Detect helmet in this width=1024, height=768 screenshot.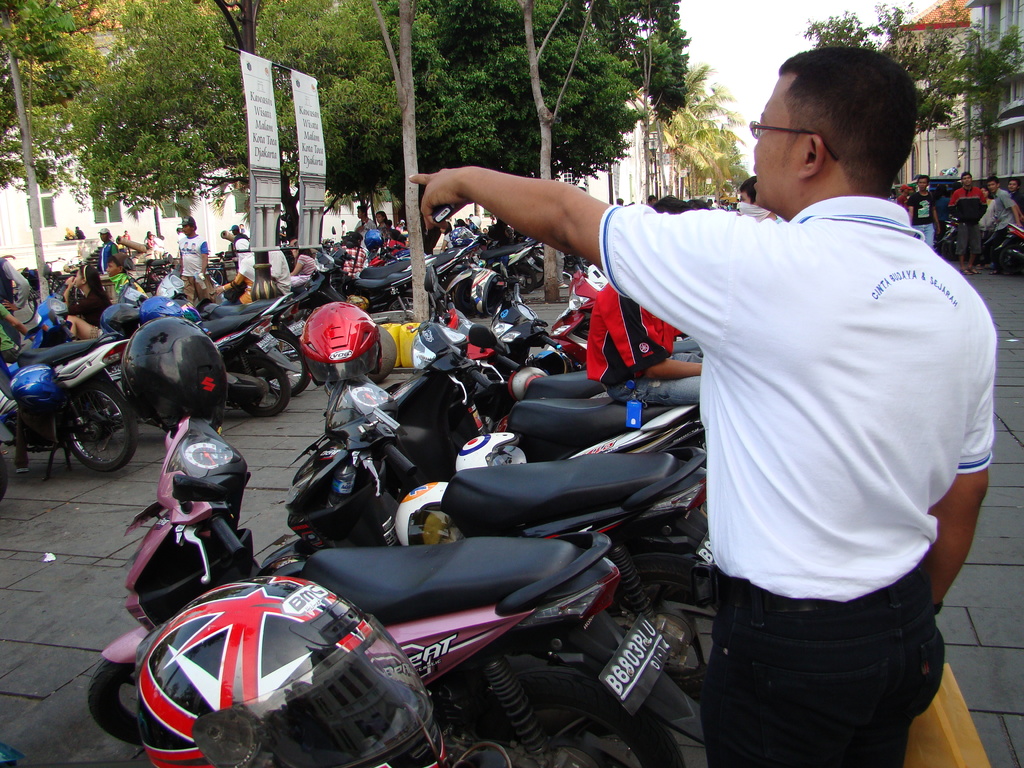
Detection: 13, 364, 60, 410.
